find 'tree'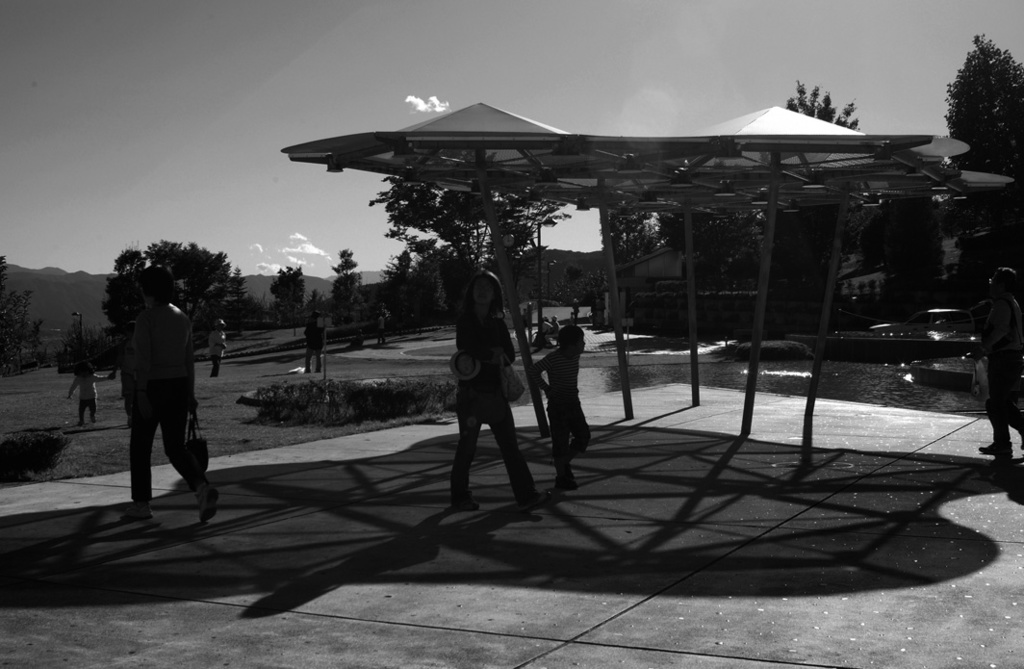
{"x1": 374, "y1": 155, "x2": 580, "y2": 327}
